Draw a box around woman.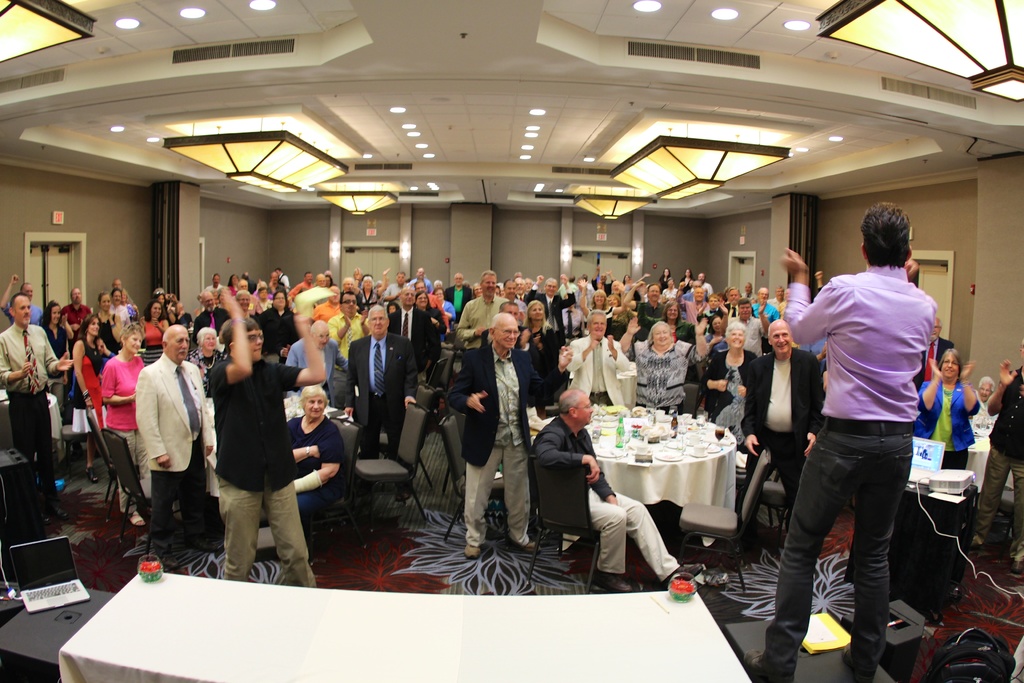
{"x1": 515, "y1": 296, "x2": 560, "y2": 390}.
